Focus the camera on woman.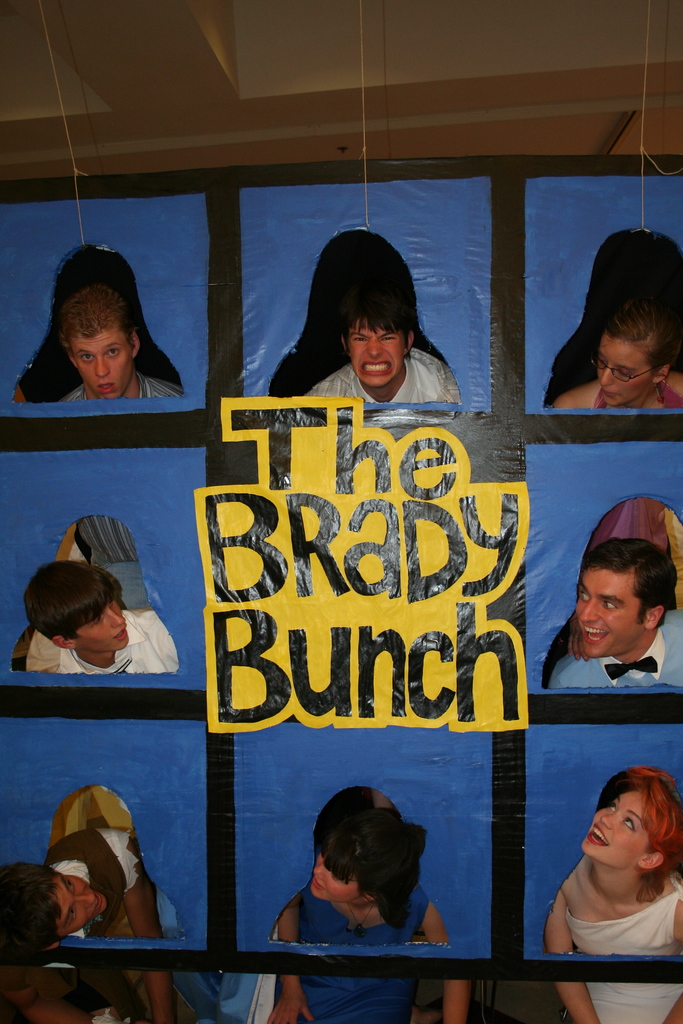
Focus region: [544,771,682,983].
